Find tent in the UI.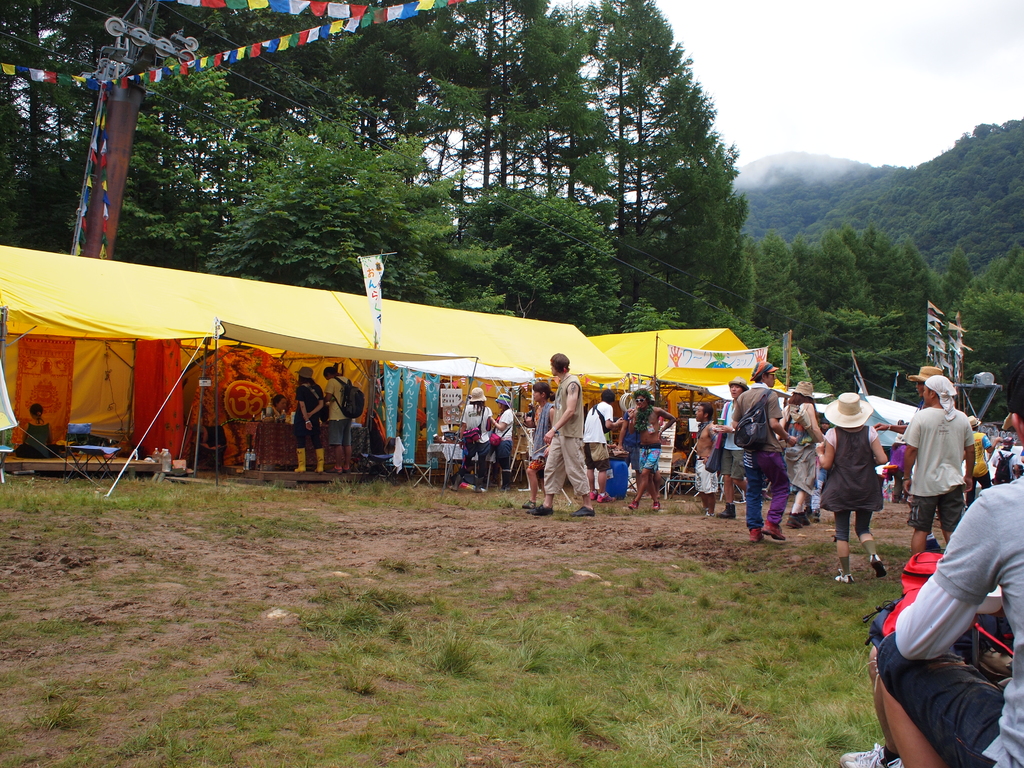
UI element at crop(854, 395, 927, 432).
